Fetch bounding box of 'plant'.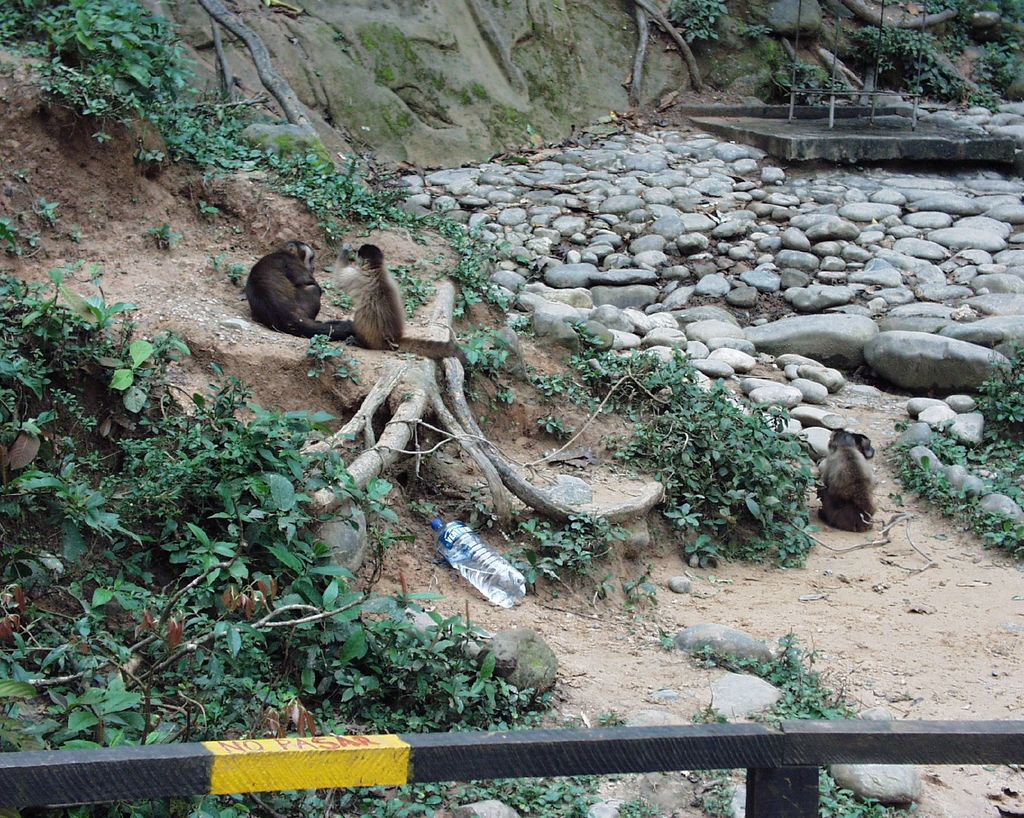
Bbox: <region>720, 624, 861, 724</region>.
